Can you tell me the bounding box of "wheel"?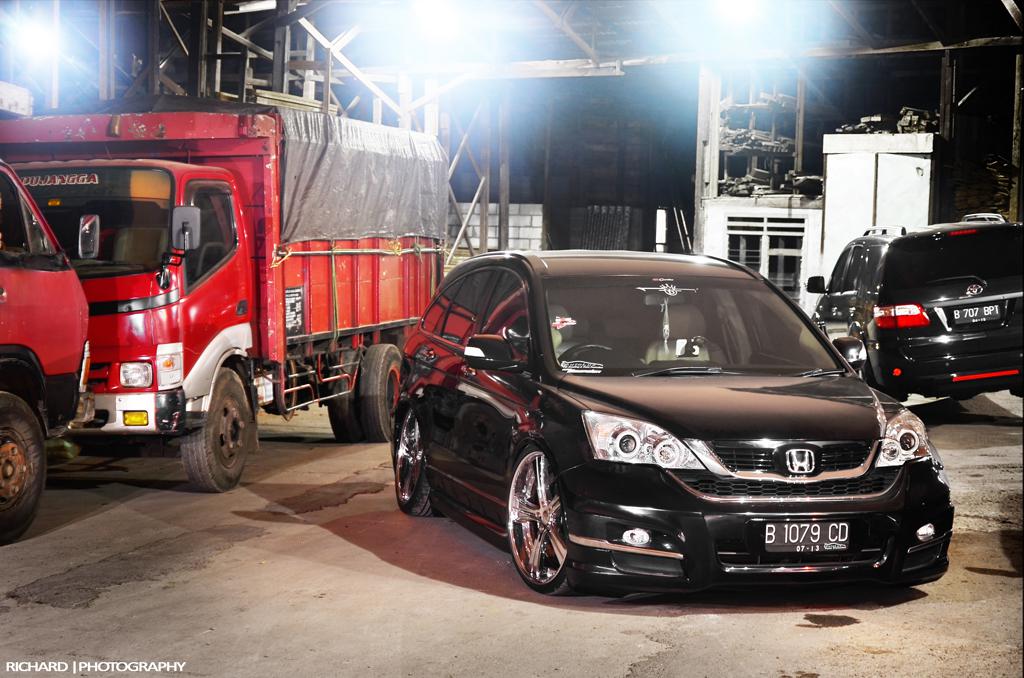
180/366/255/494.
